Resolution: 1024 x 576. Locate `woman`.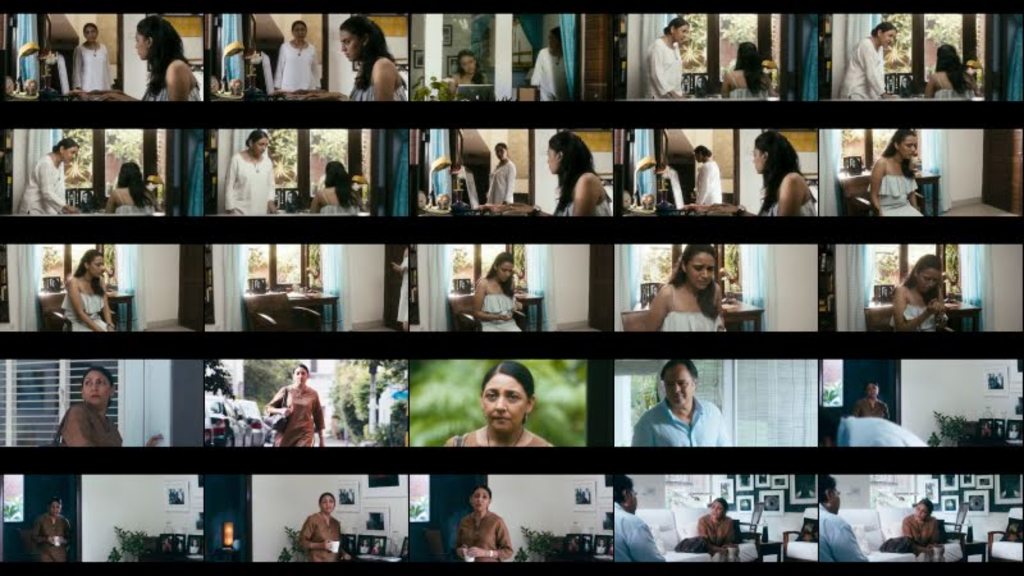
<bbox>721, 40, 776, 101</bbox>.
